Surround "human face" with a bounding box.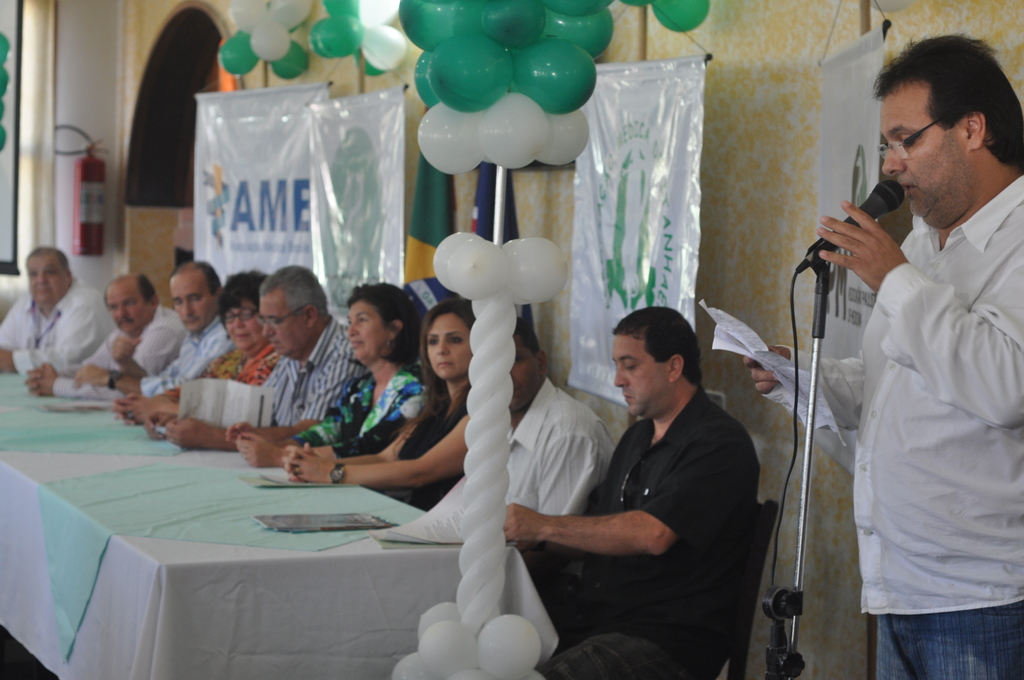
259, 289, 309, 357.
